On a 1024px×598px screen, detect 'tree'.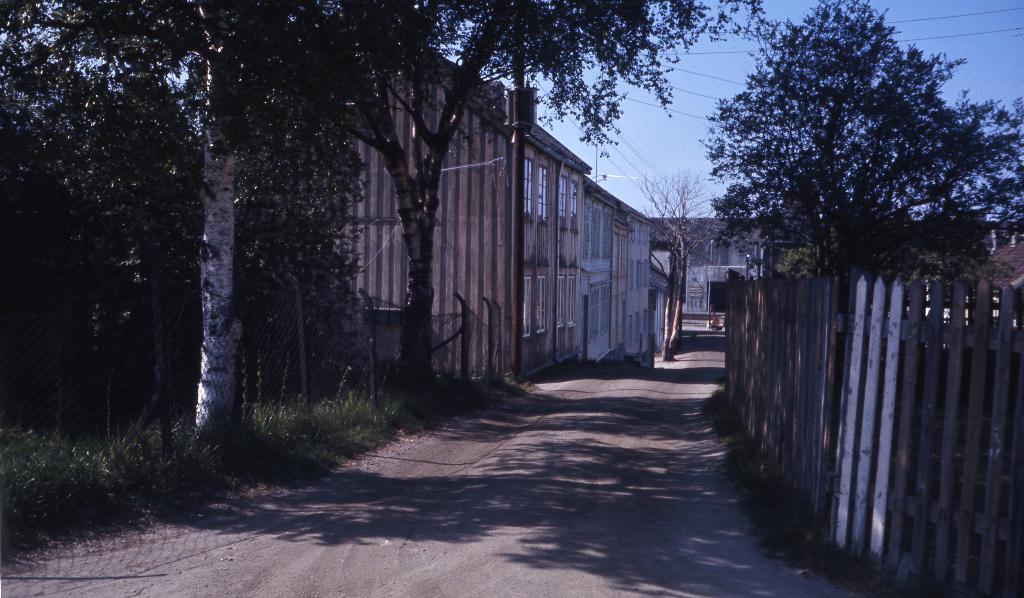
x1=711 y1=6 x2=986 y2=319.
